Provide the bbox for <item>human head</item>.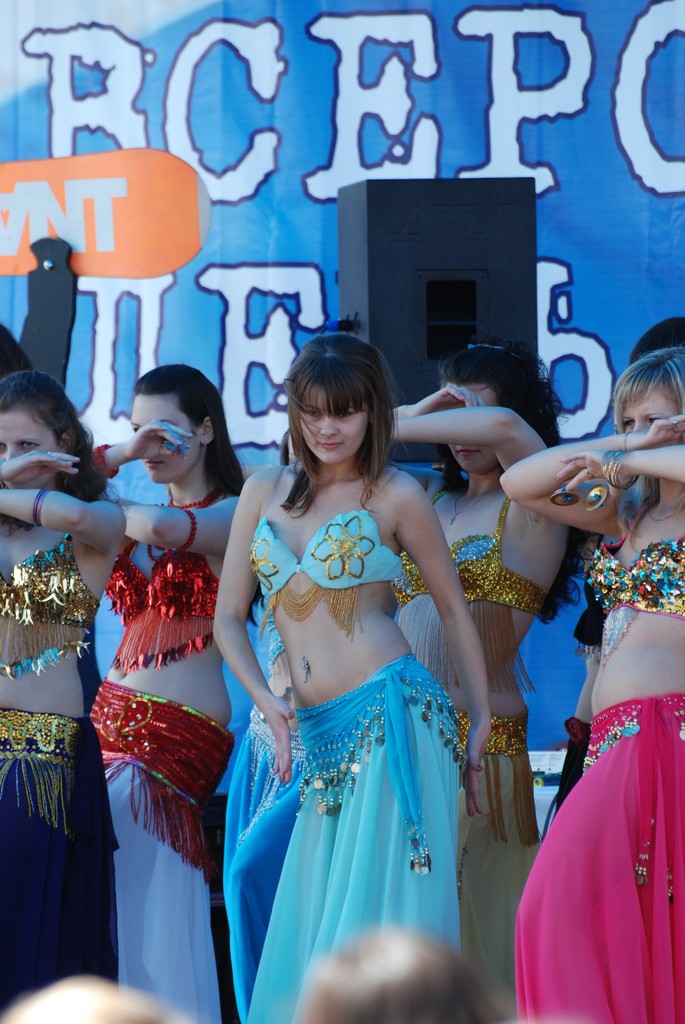
Rect(606, 346, 684, 431).
